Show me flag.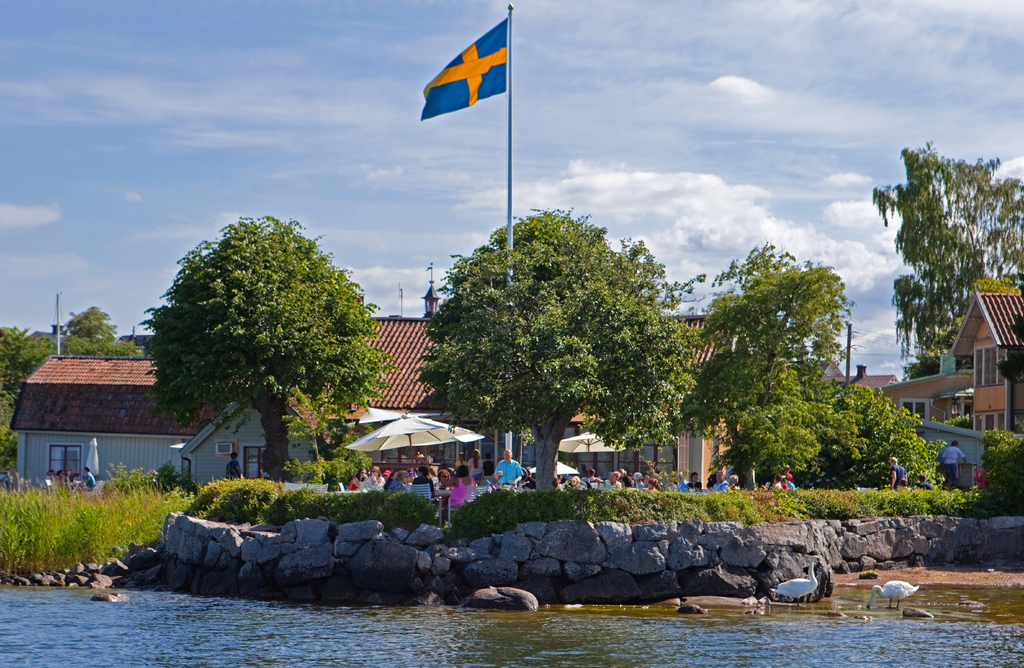
flag is here: <box>424,18,519,111</box>.
